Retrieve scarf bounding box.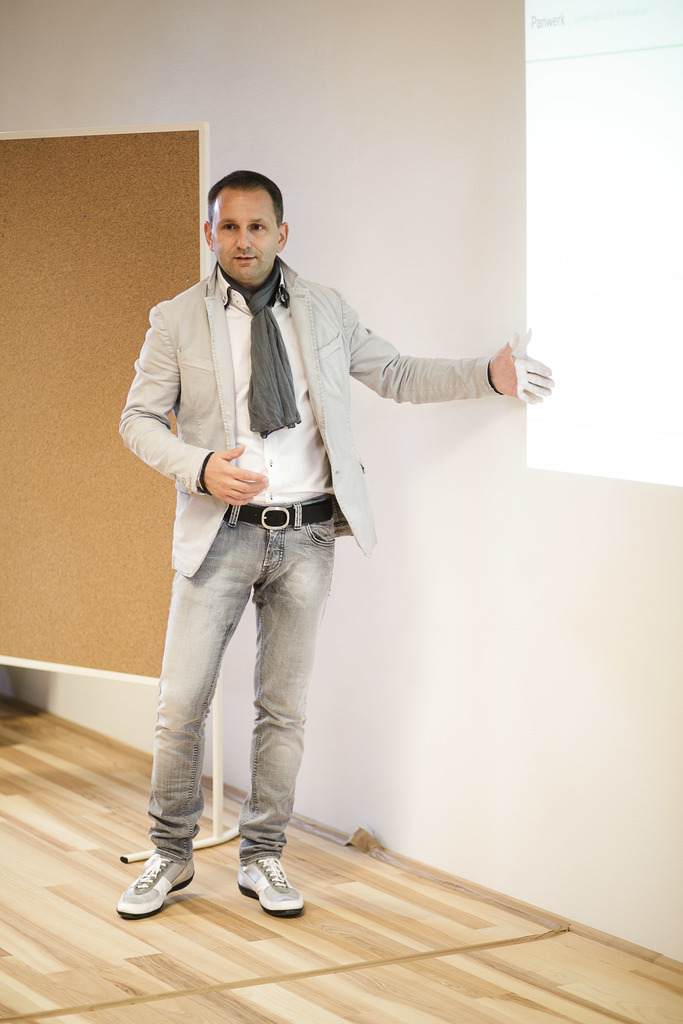
Bounding box: <box>211,262,302,440</box>.
